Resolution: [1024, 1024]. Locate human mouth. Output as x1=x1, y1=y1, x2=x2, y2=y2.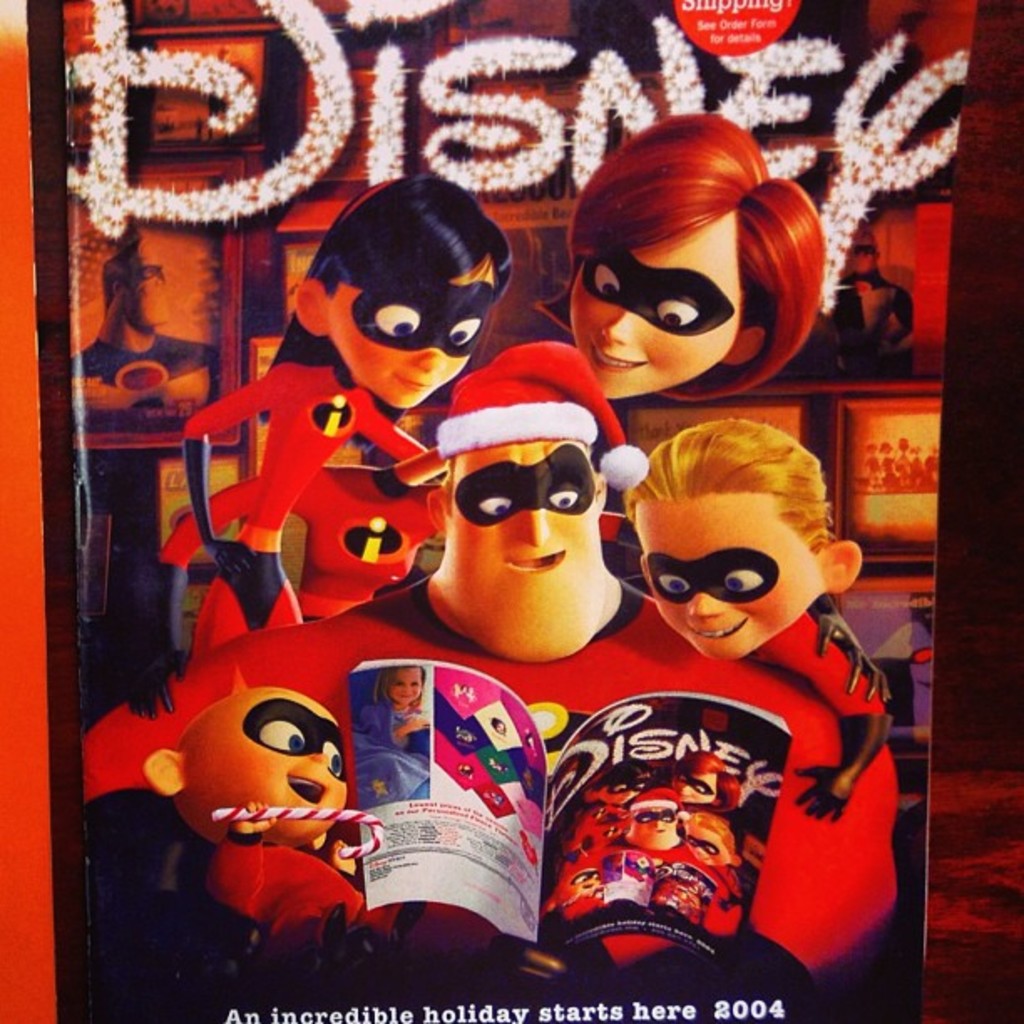
x1=286, y1=771, x2=331, y2=810.
